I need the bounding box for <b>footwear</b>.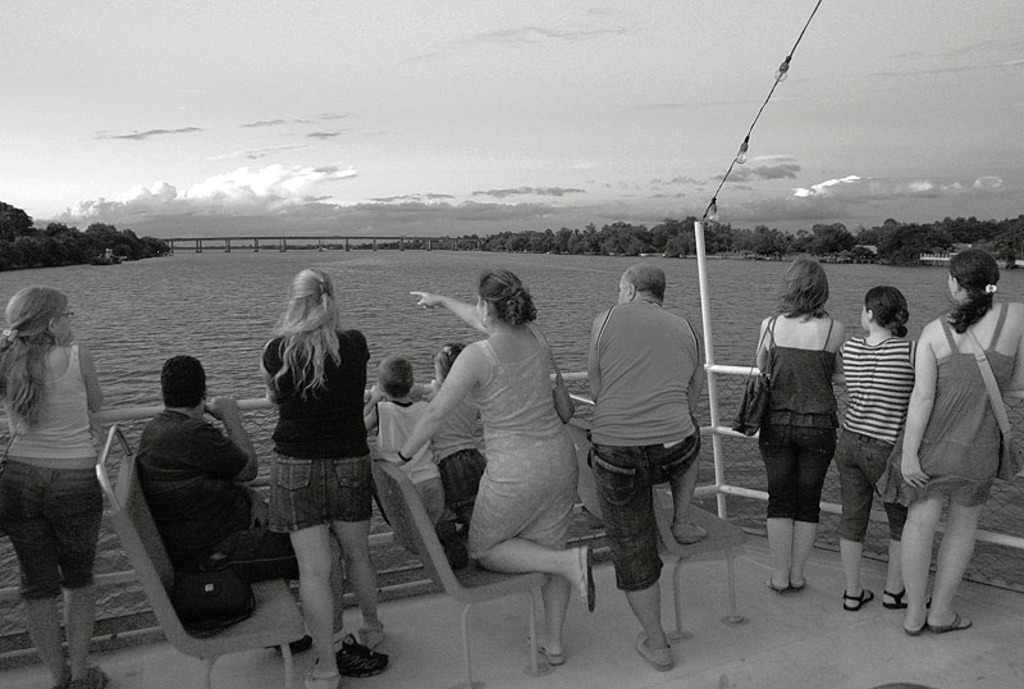
Here it is: (883,587,938,604).
